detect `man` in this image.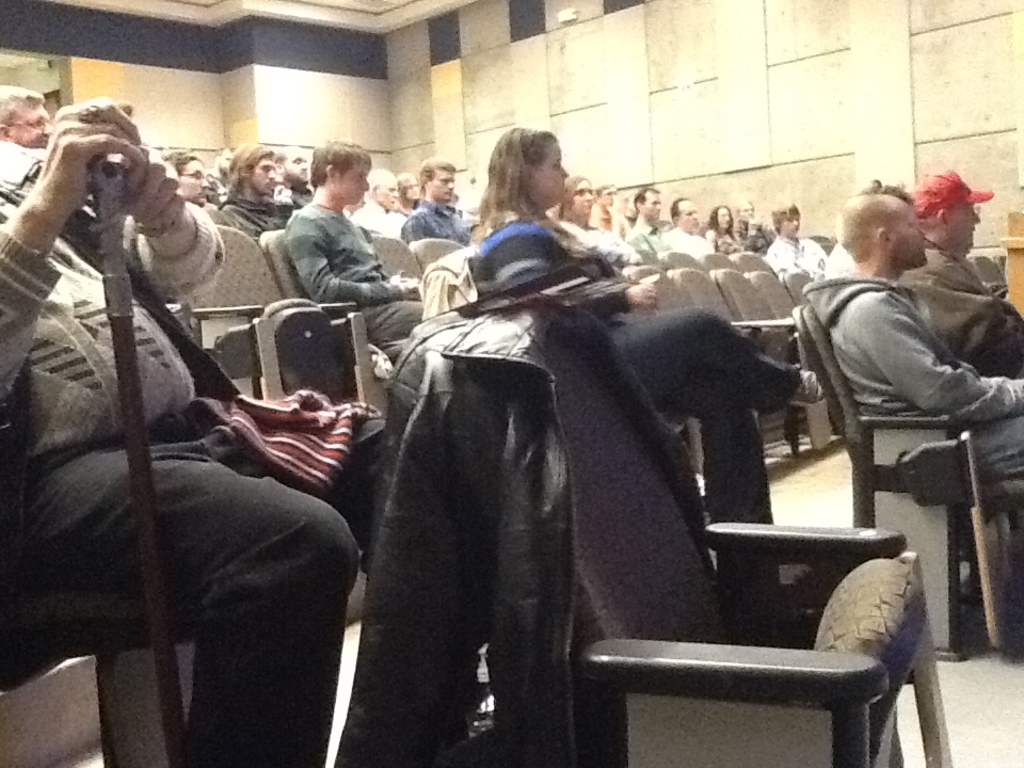
Detection: [815,174,918,278].
